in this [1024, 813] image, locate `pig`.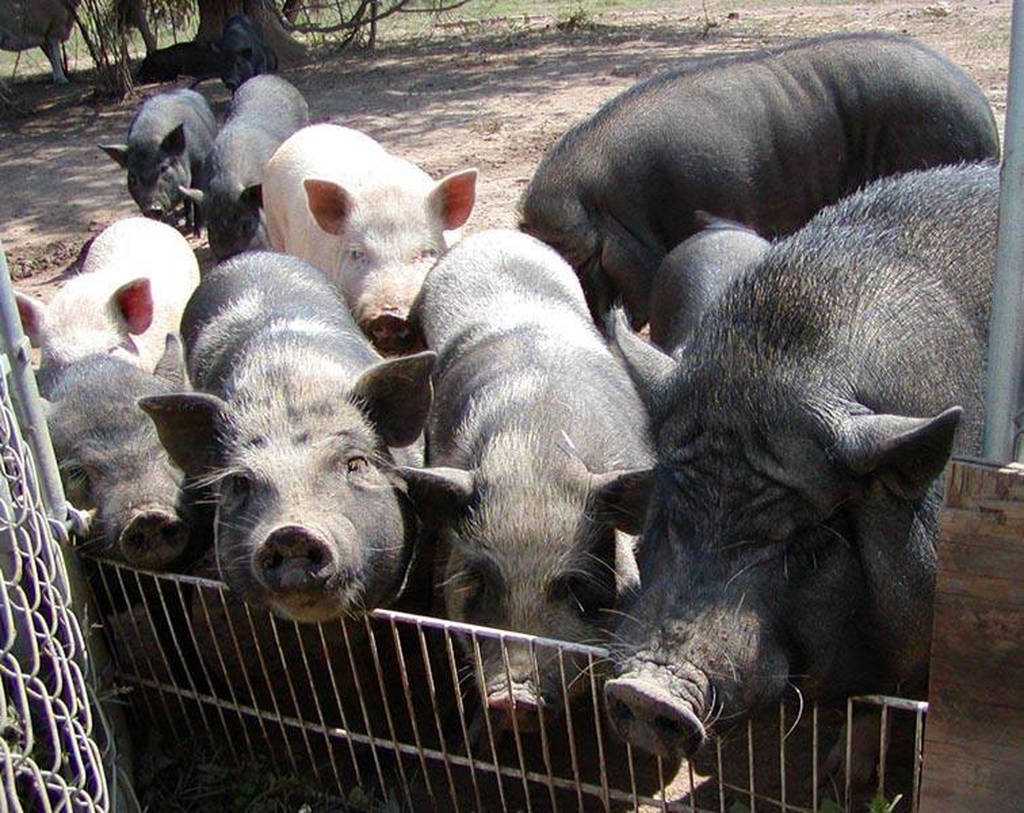
Bounding box: (left=255, top=118, right=483, bottom=356).
